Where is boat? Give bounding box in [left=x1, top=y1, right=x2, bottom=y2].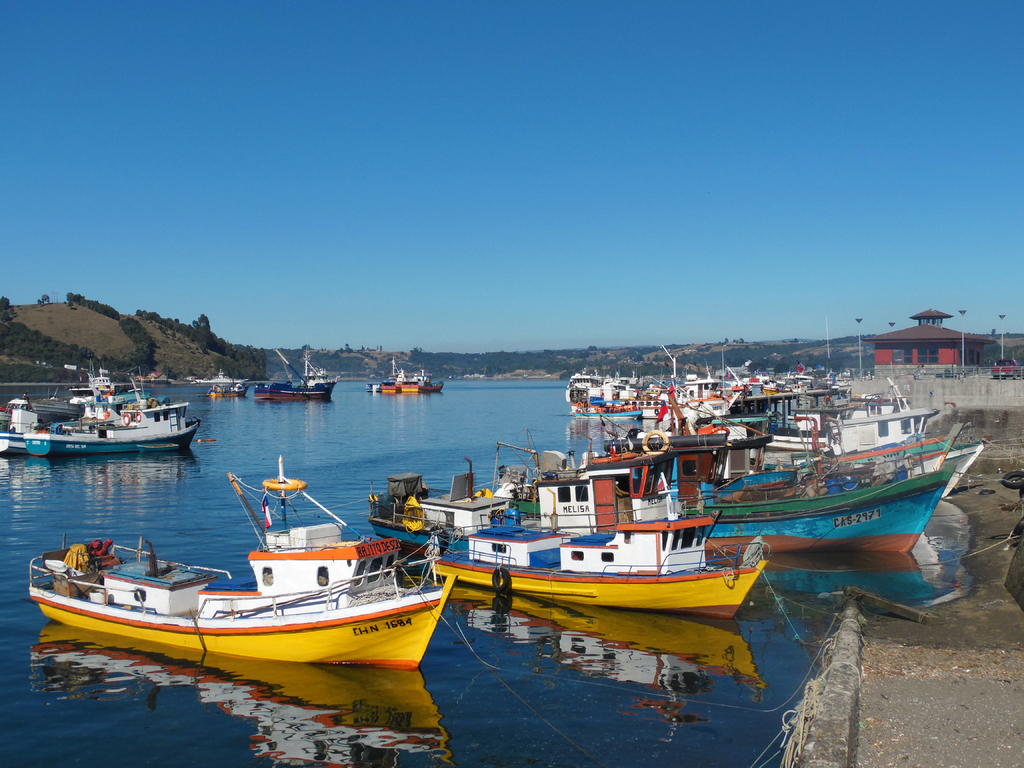
[left=210, top=386, right=248, bottom=397].
